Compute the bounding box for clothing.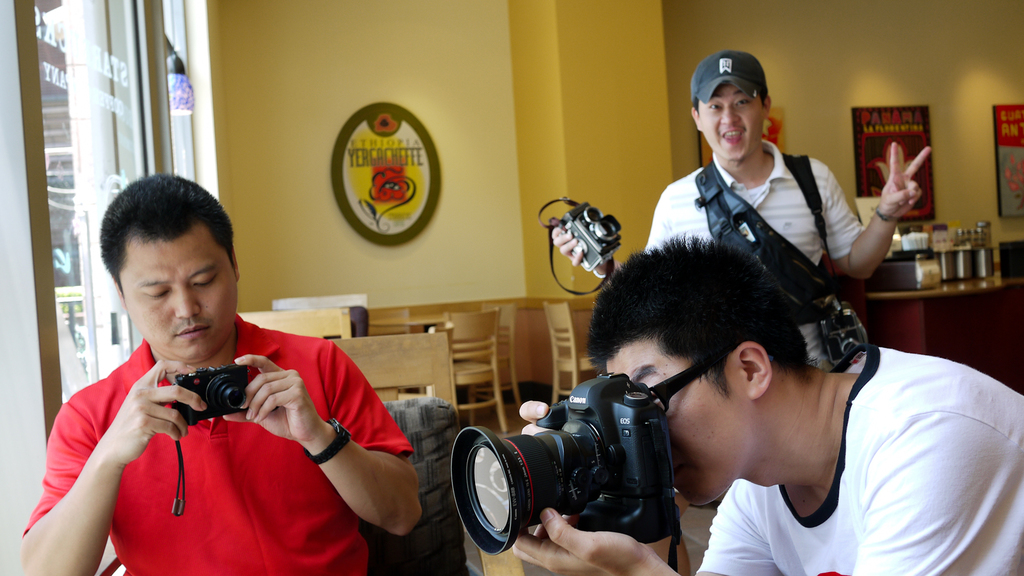
region(24, 313, 417, 575).
